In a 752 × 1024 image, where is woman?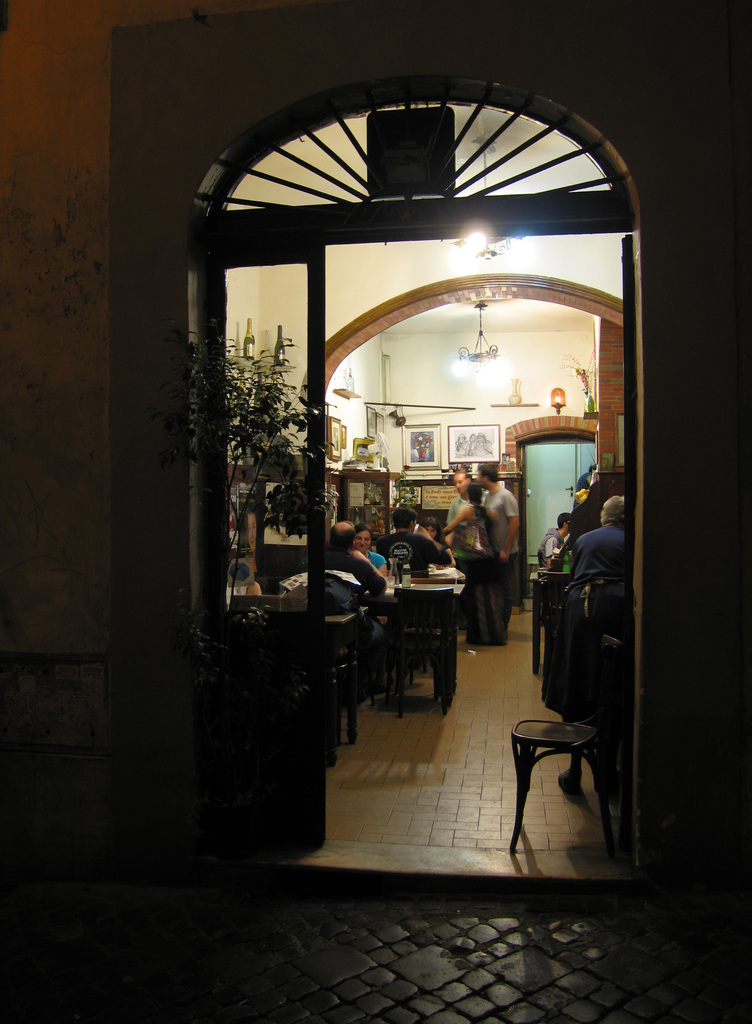
x1=419, y1=516, x2=454, y2=566.
